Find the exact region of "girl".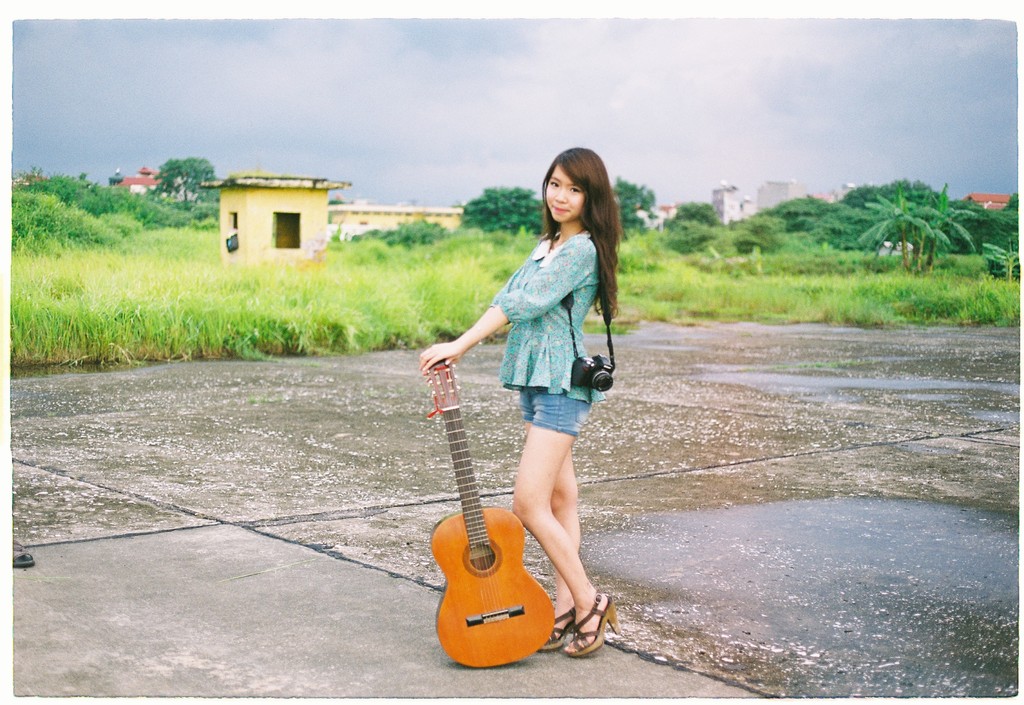
Exact region: <region>419, 149, 619, 660</region>.
